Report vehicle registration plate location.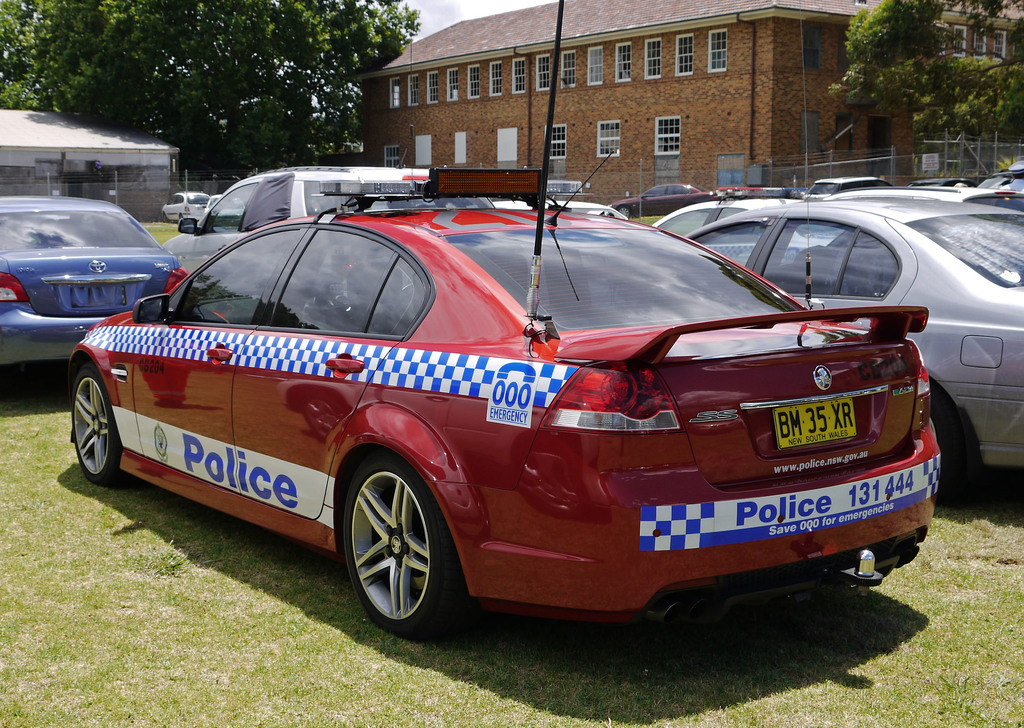
Report: region(770, 398, 856, 453).
